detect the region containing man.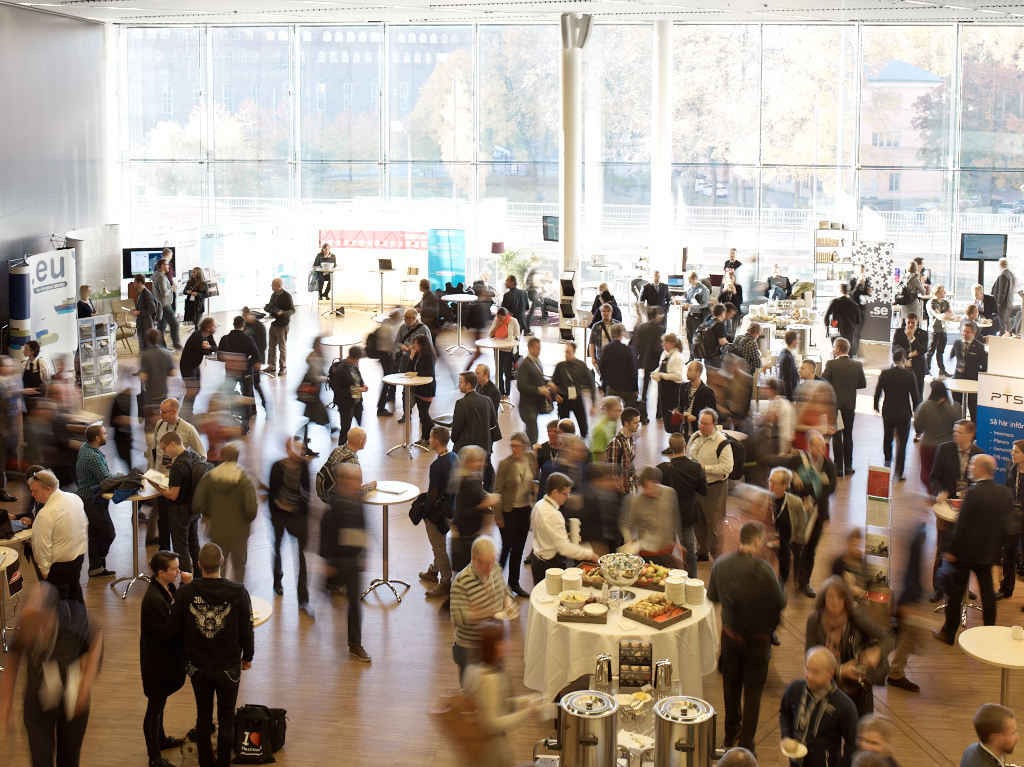
[258, 275, 295, 377].
